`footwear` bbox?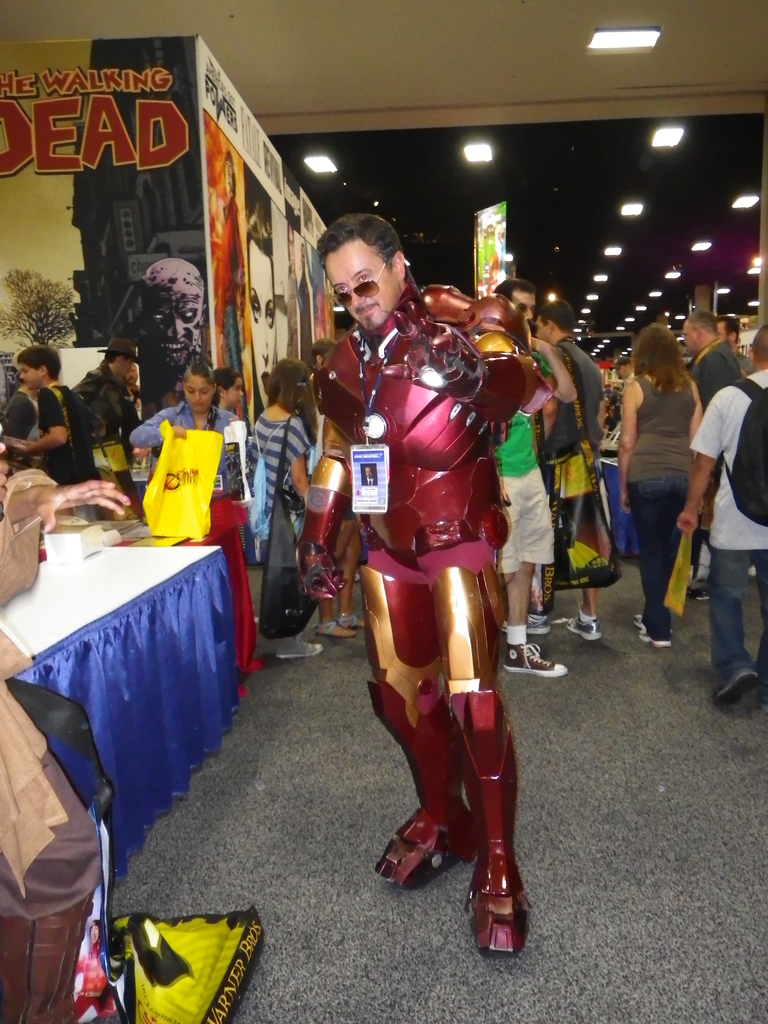
(502, 642, 567, 680)
